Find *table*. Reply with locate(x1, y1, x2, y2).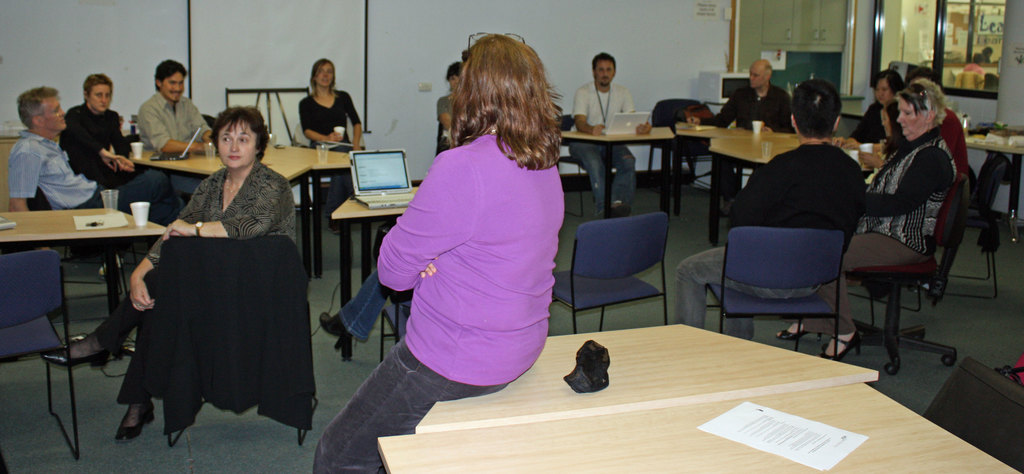
locate(710, 138, 834, 239).
